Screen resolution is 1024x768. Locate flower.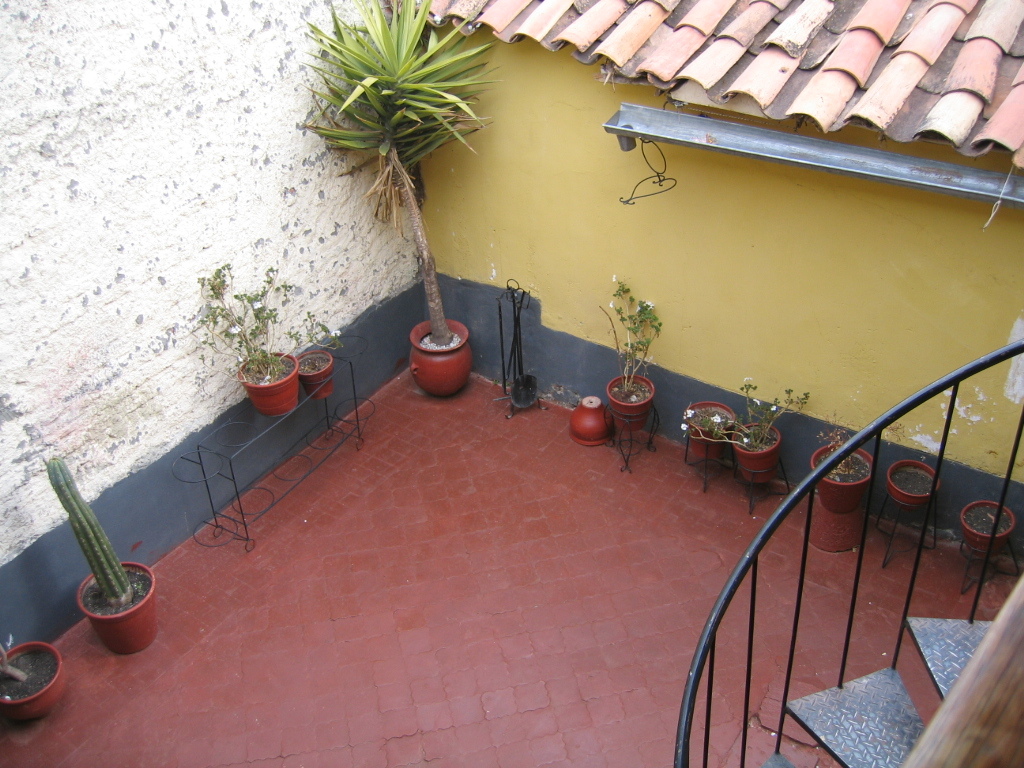
box=[231, 325, 241, 331].
